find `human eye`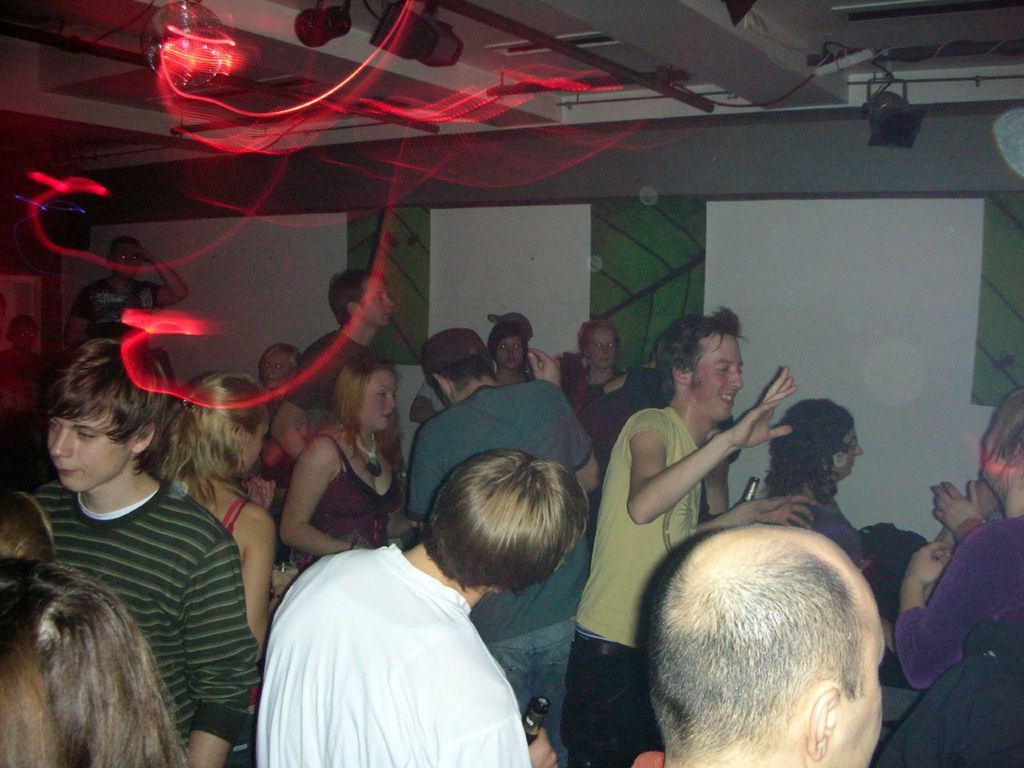
{"x1": 273, "y1": 363, "x2": 284, "y2": 370}
